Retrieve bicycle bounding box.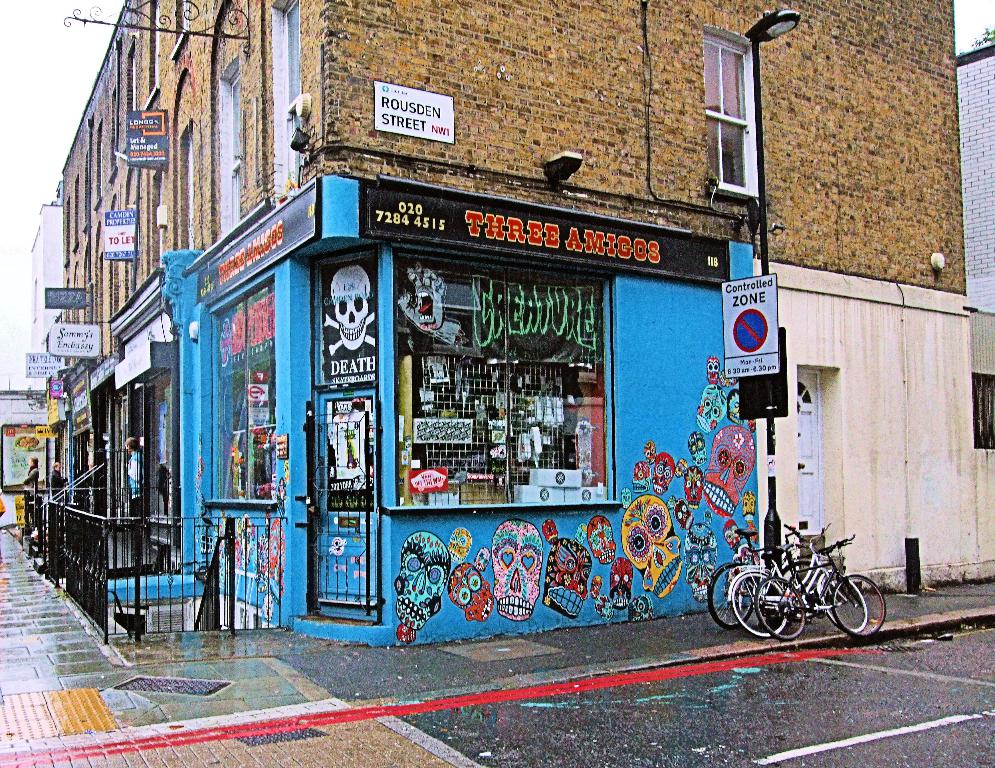
Bounding box: <region>706, 525, 823, 626</region>.
